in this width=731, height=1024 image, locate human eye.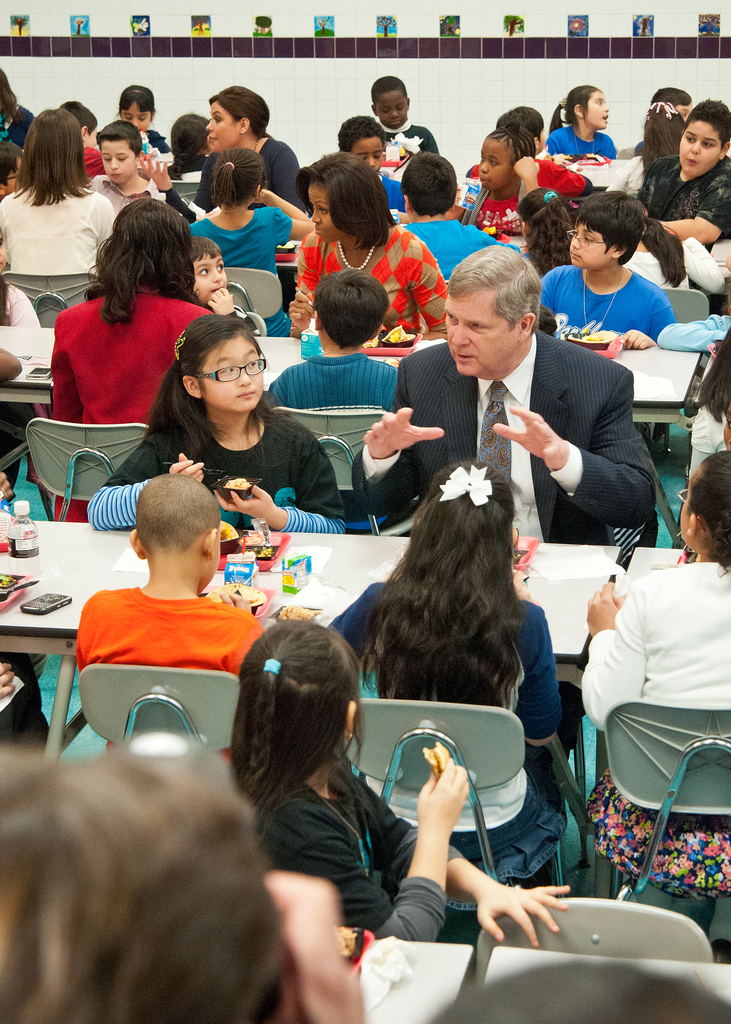
Bounding box: <bbox>213, 116, 221, 123</bbox>.
